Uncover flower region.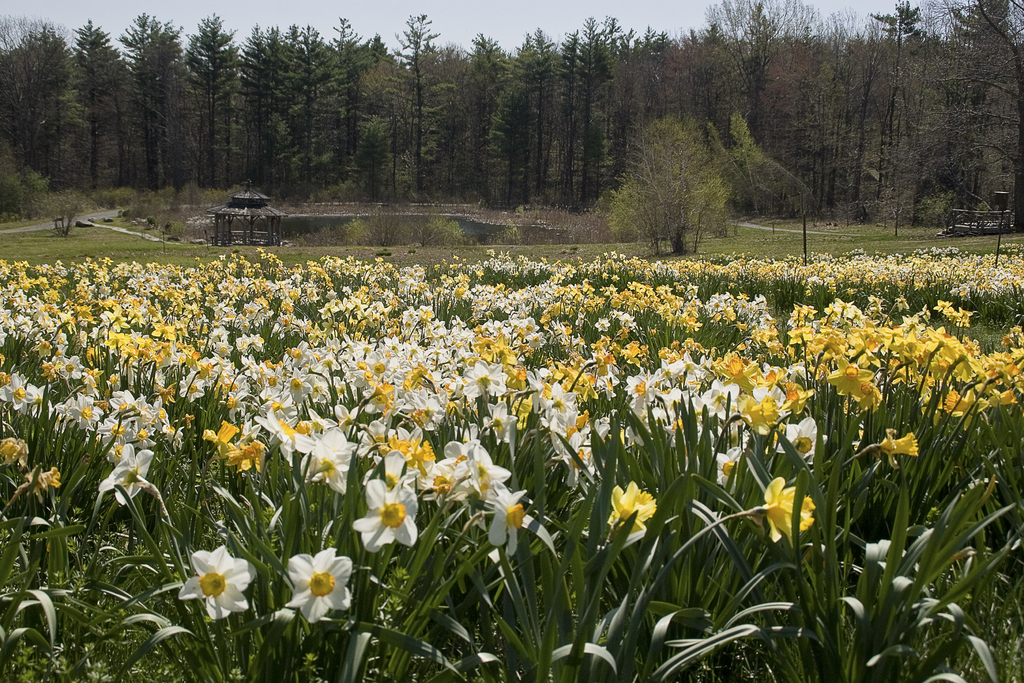
Uncovered: bbox=(286, 548, 355, 620).
